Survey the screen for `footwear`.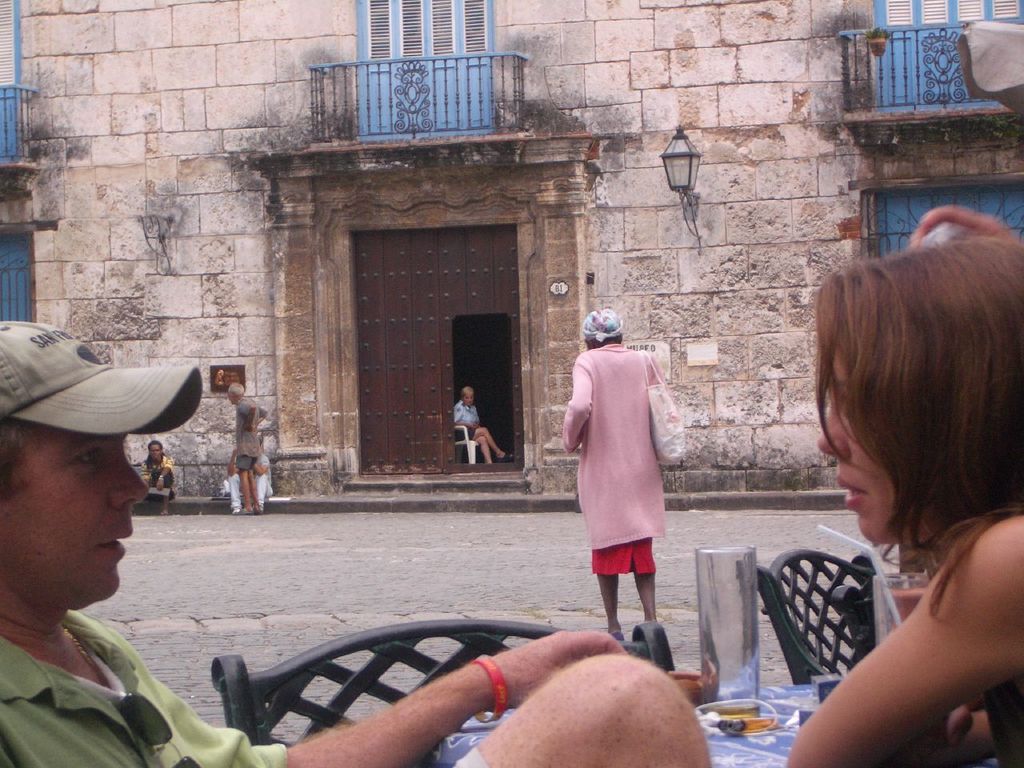
Survey found: (x1=232, y1=506, x2=254, y2=514).
